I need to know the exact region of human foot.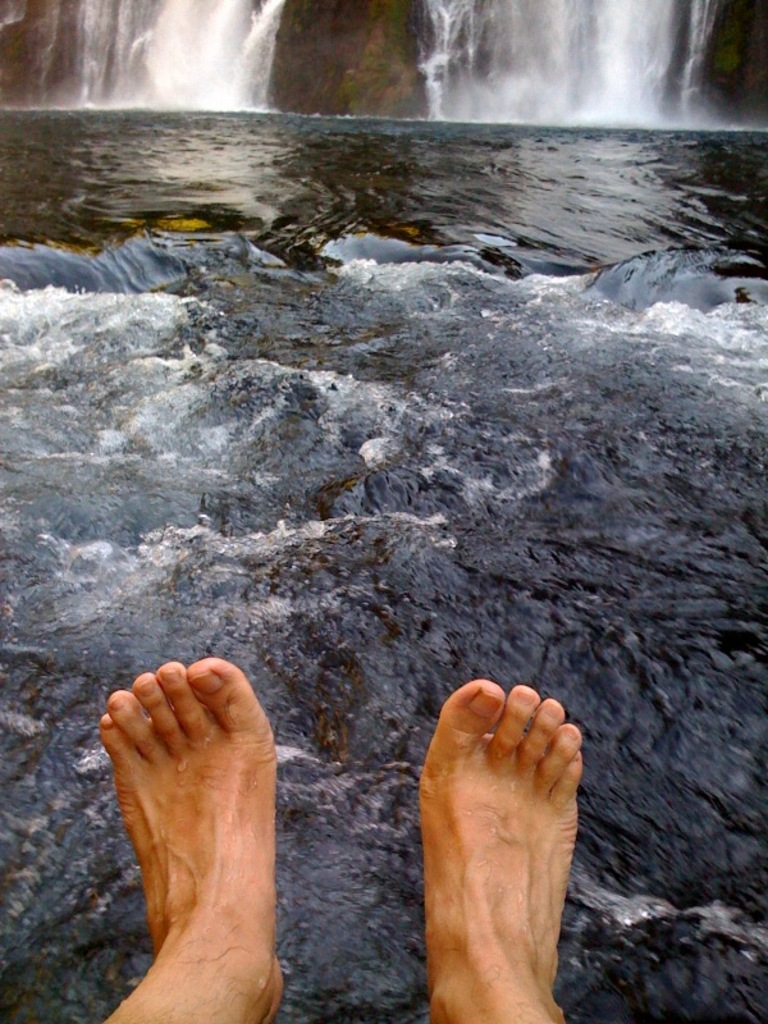
Region: [x1=416, y1=675, x2=582, y2=1023].
